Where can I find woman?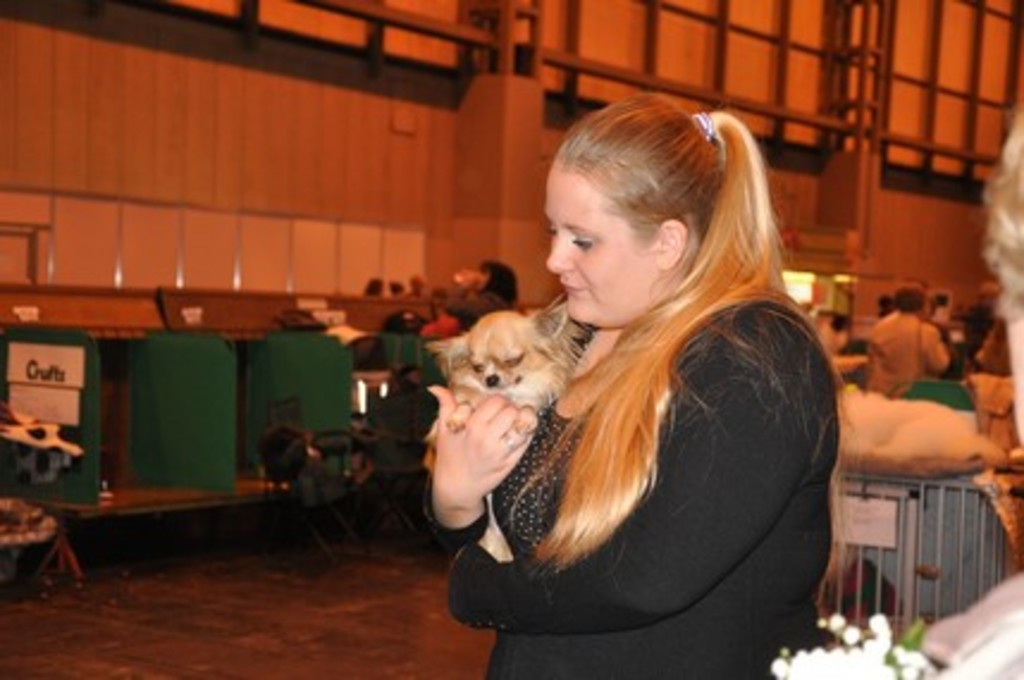
You can find it at select_region(399, 100, 847, 661).
